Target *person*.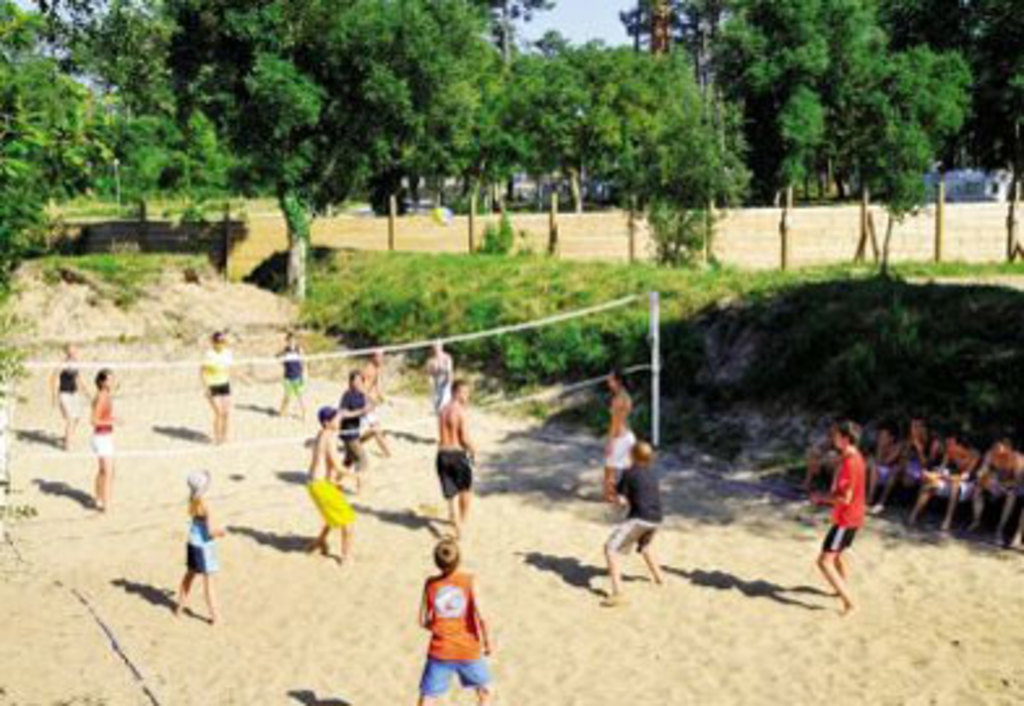
Target region: box(873, 409, 930, 531).
